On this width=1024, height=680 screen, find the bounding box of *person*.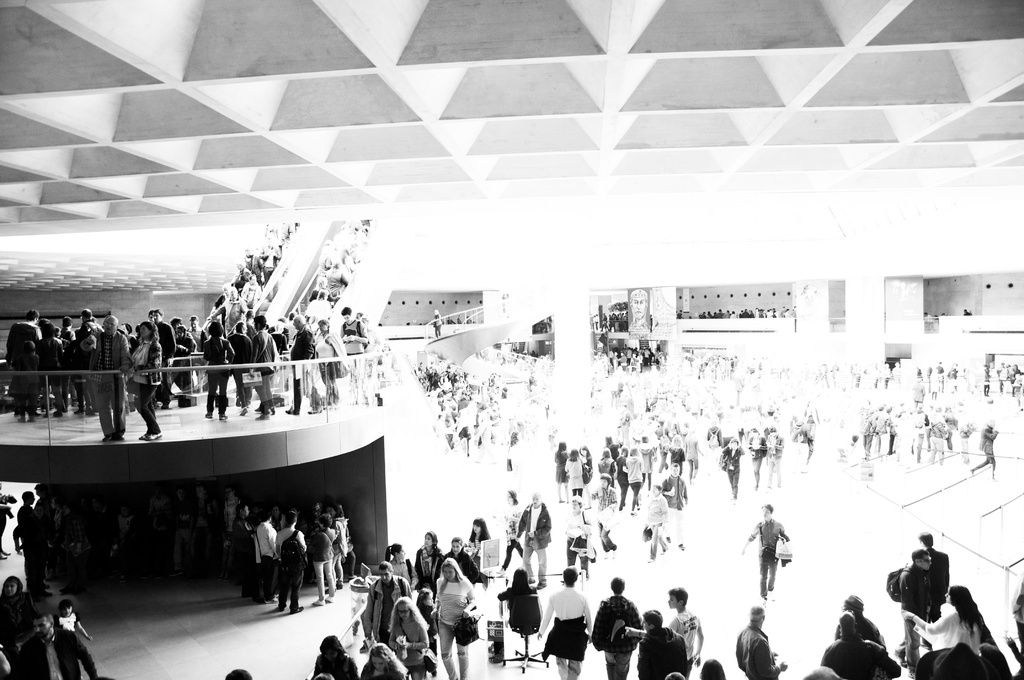
Bounding box: {"x1": 497, "y1": 569, "x2": 543, "y2": 629}.
